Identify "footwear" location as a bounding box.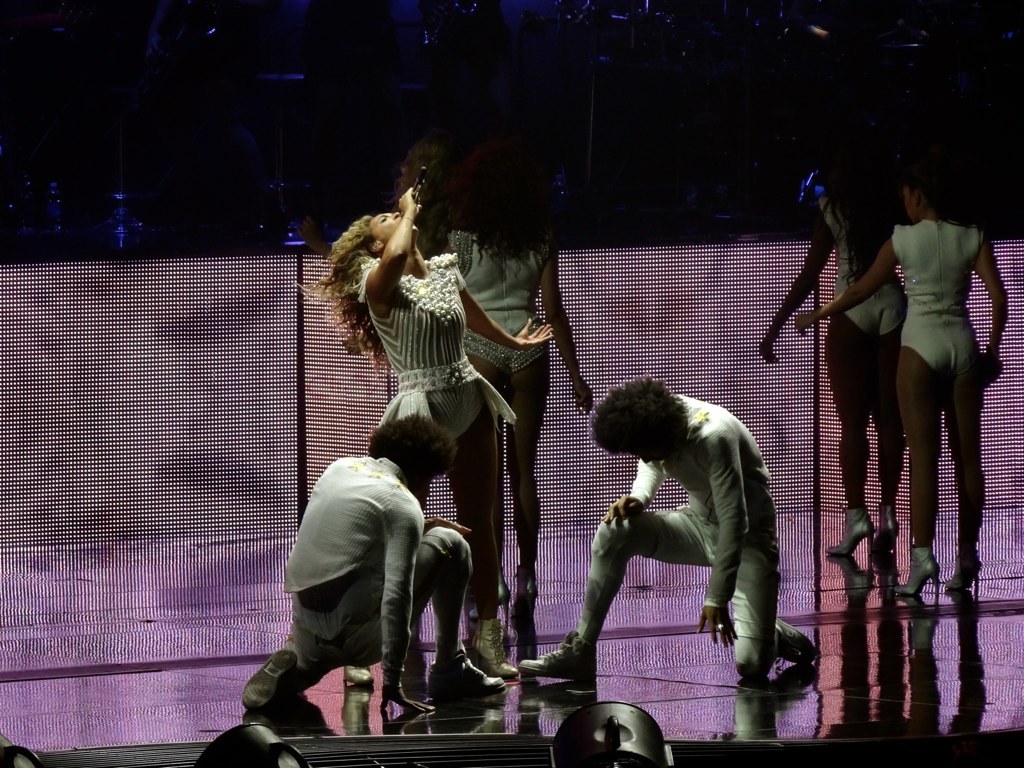
box=[828, 502, 875, 555].
